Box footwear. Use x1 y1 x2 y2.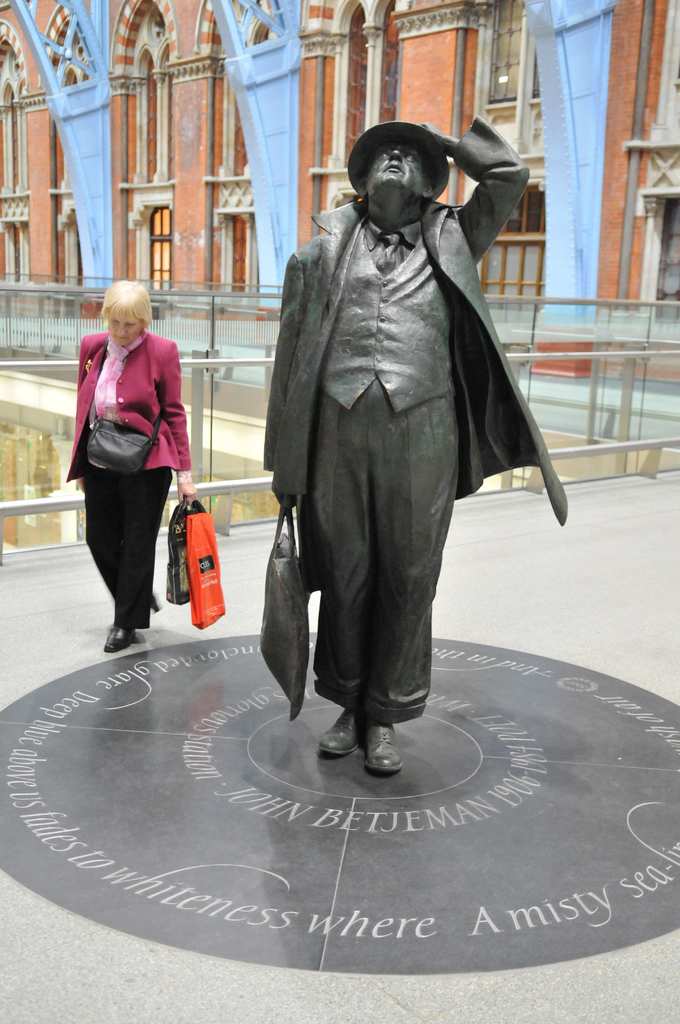
339 709 423 778.
